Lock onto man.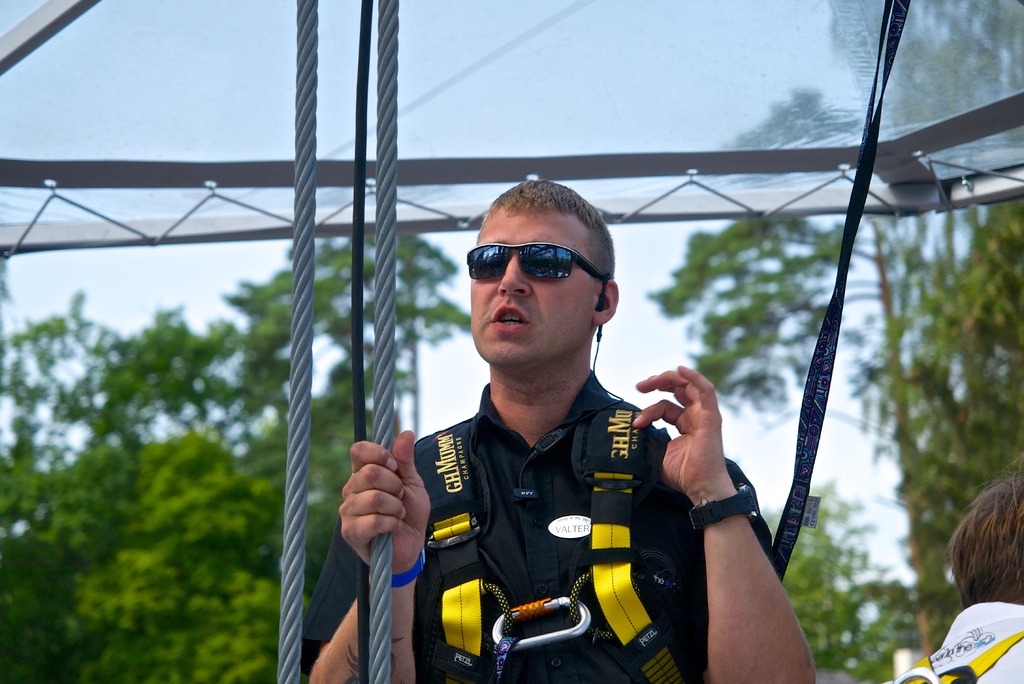
Locked: x1=878 y1=475 x2=1023 y2=683.
